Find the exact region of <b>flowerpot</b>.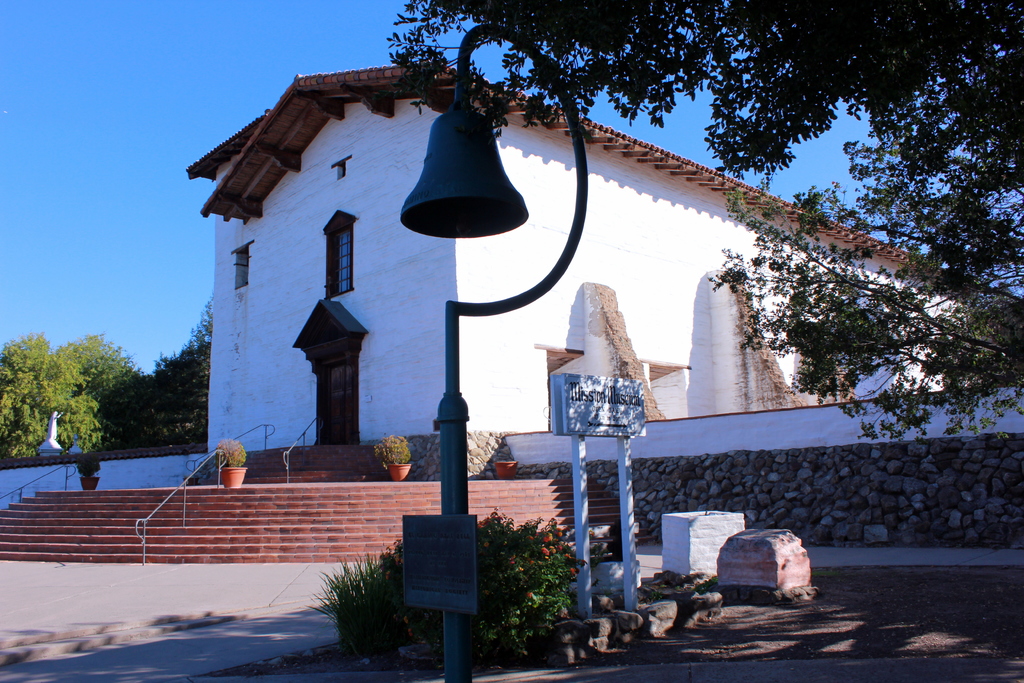
Exact region: [left=81, top=474, right=97, bottom=493].
